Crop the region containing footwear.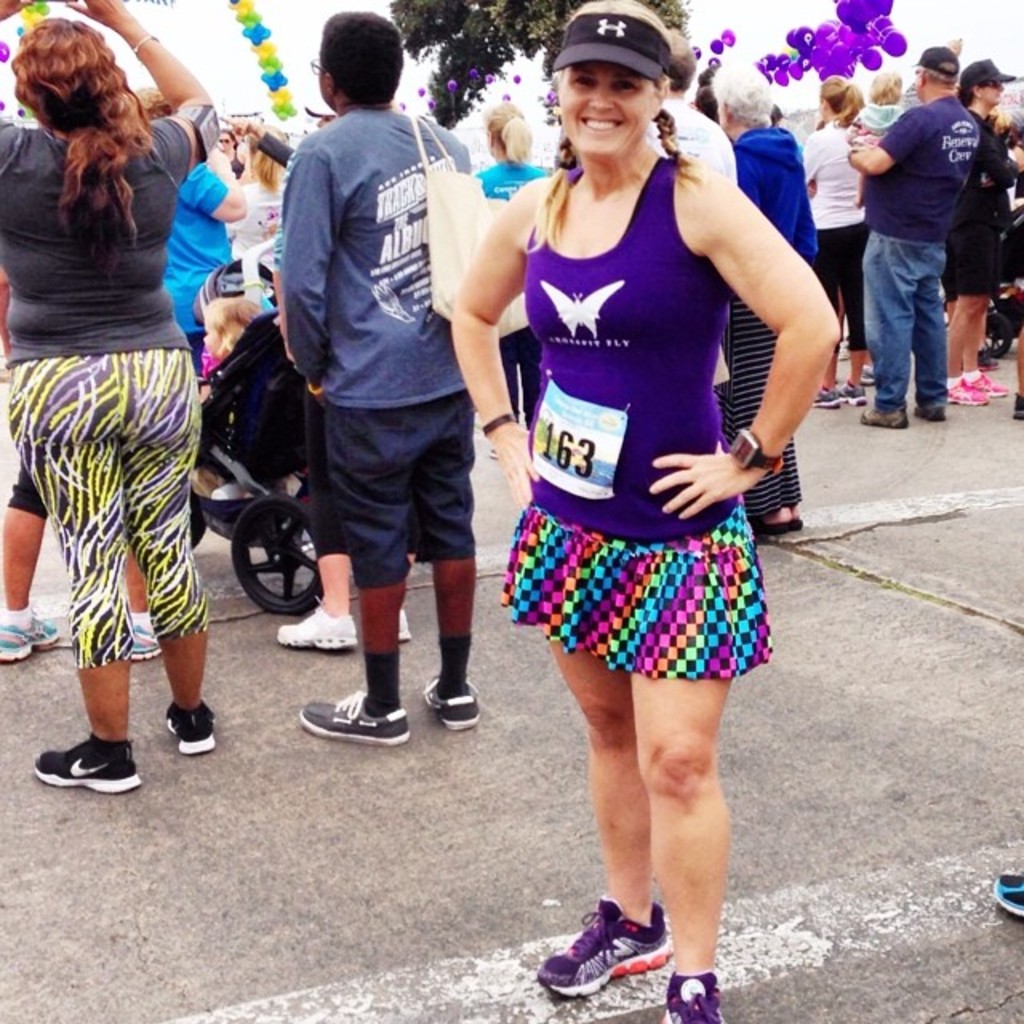
Crop region: [left=939, top=382, right=987, bottom=411].
